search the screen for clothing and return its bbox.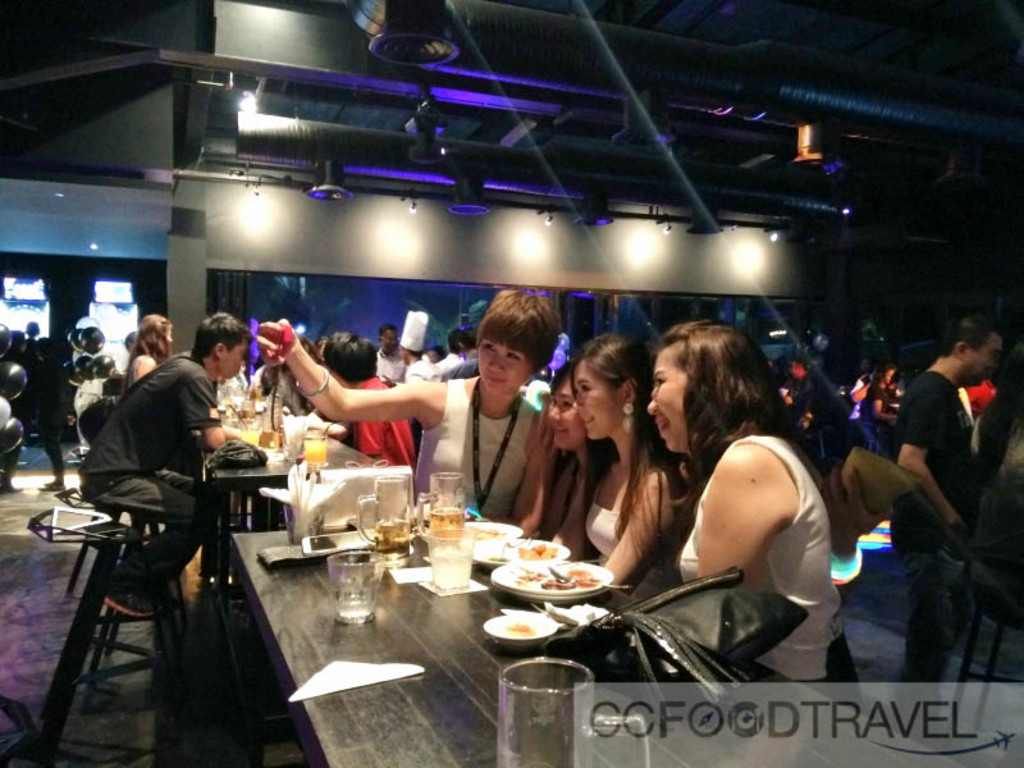
Found: pyautogui.locateOnScreen(895, 358, 984, 684).
